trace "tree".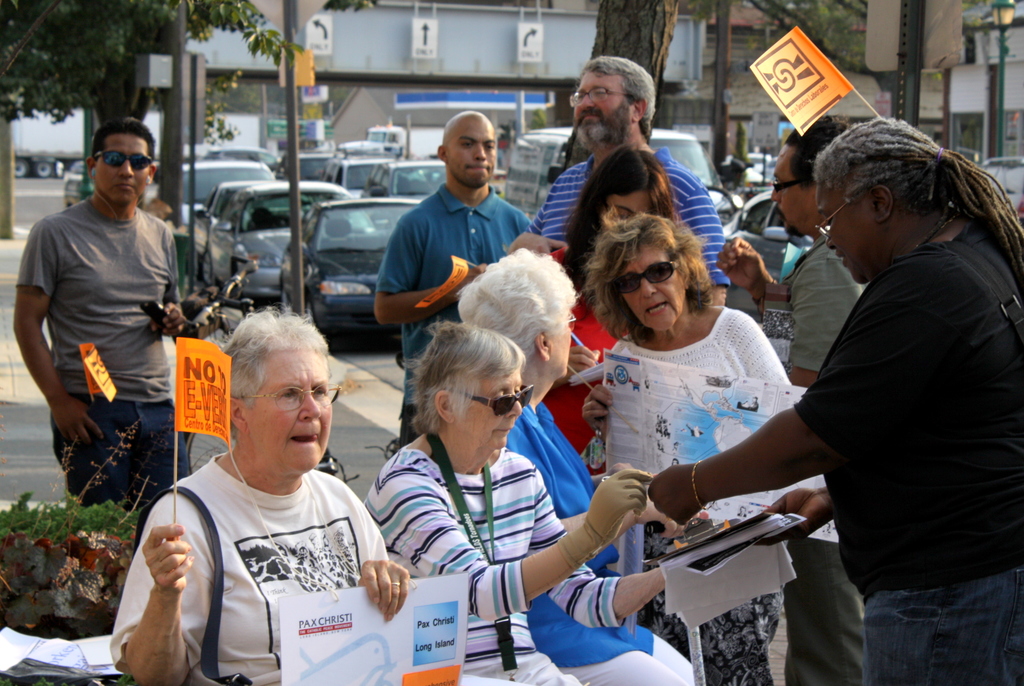
Traced to left=0, top=0, right=305, bottom=131.
